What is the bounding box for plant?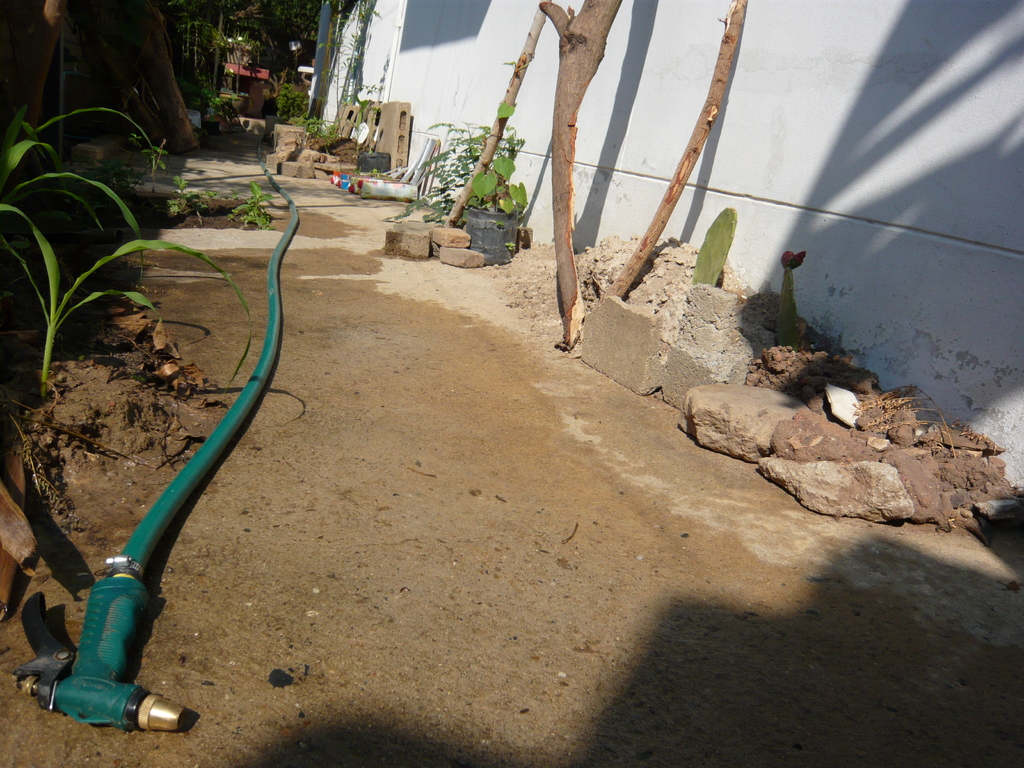
{"x1": 129, "y1": 127, "x2": 143, "y2": 146}.
